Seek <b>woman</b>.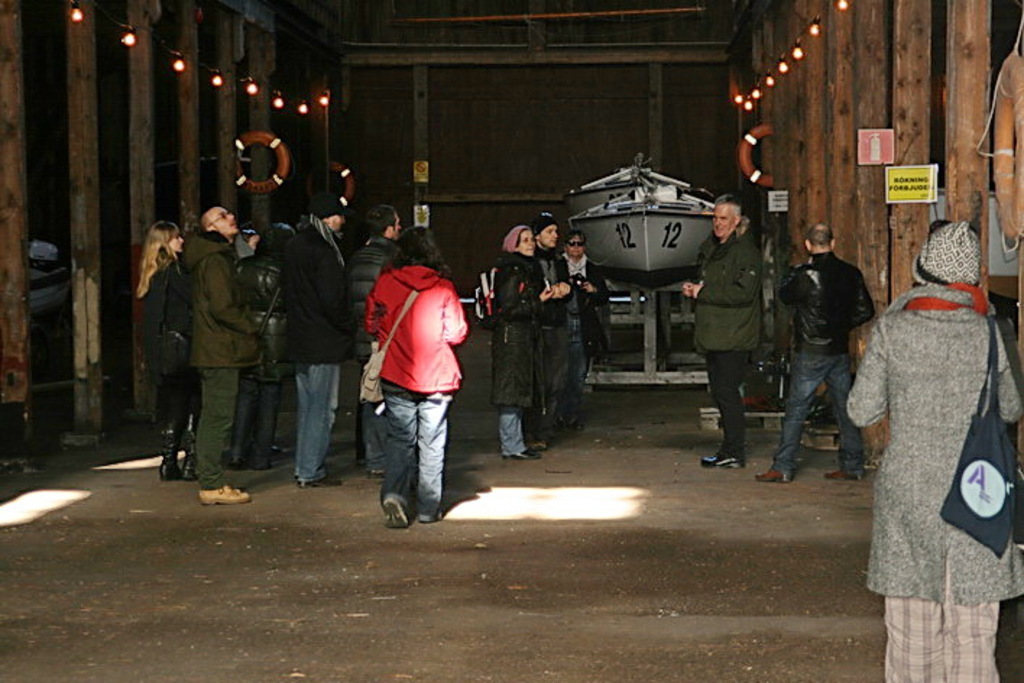
rect(132, 221, 195, 485).
